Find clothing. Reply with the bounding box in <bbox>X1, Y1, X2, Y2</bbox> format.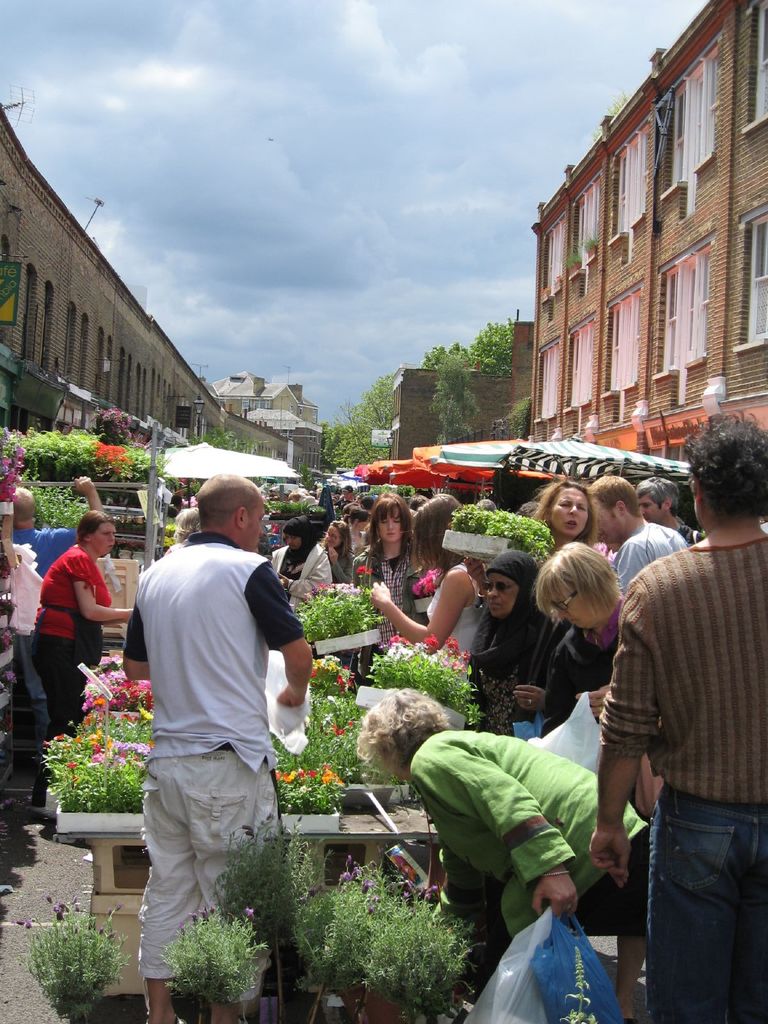
<bbox>424, 567, 475, 662</bbox>.
